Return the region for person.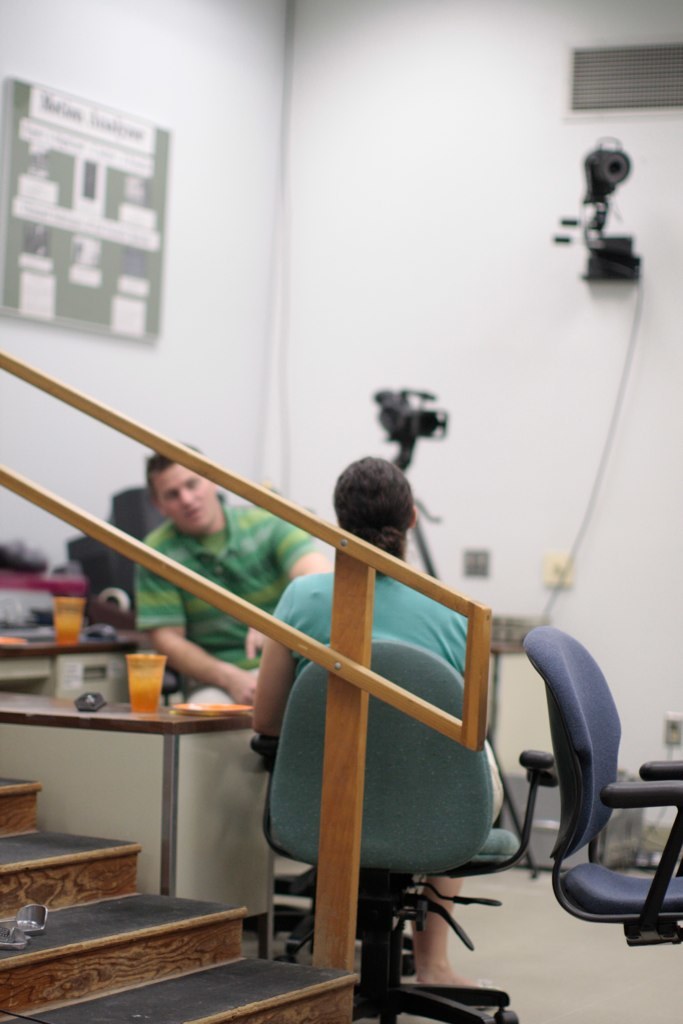
bbox=(259, 462, 477, 990).
